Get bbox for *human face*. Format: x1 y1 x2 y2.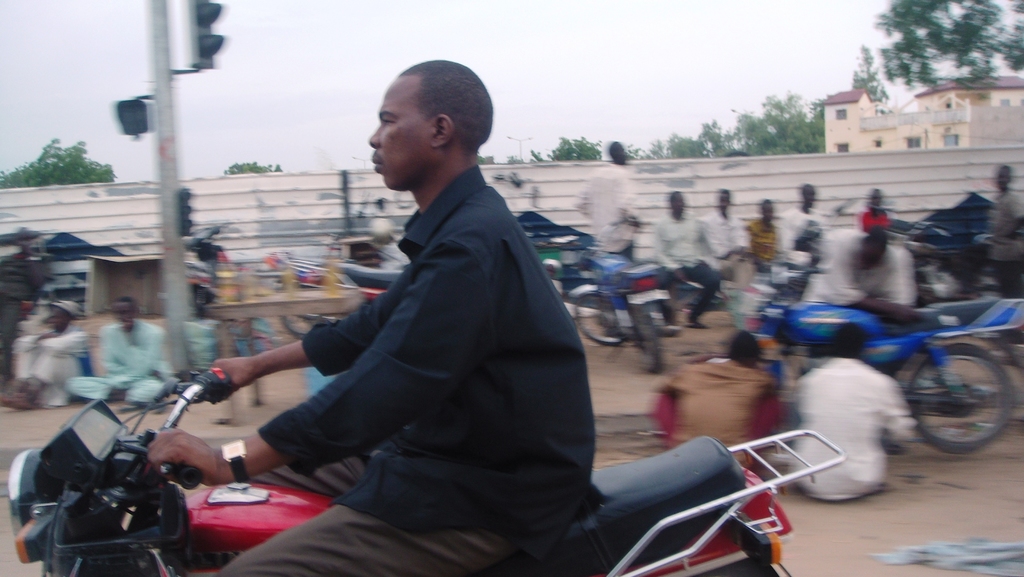
364 77 430 190.
